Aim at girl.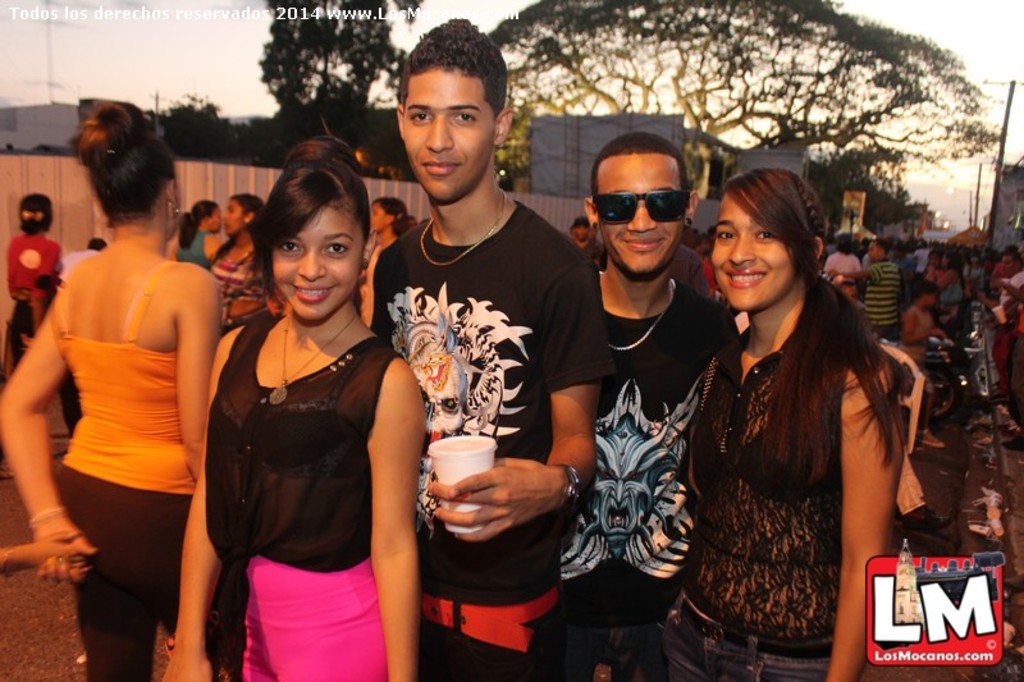
Aimed at 663:166:899:681.
